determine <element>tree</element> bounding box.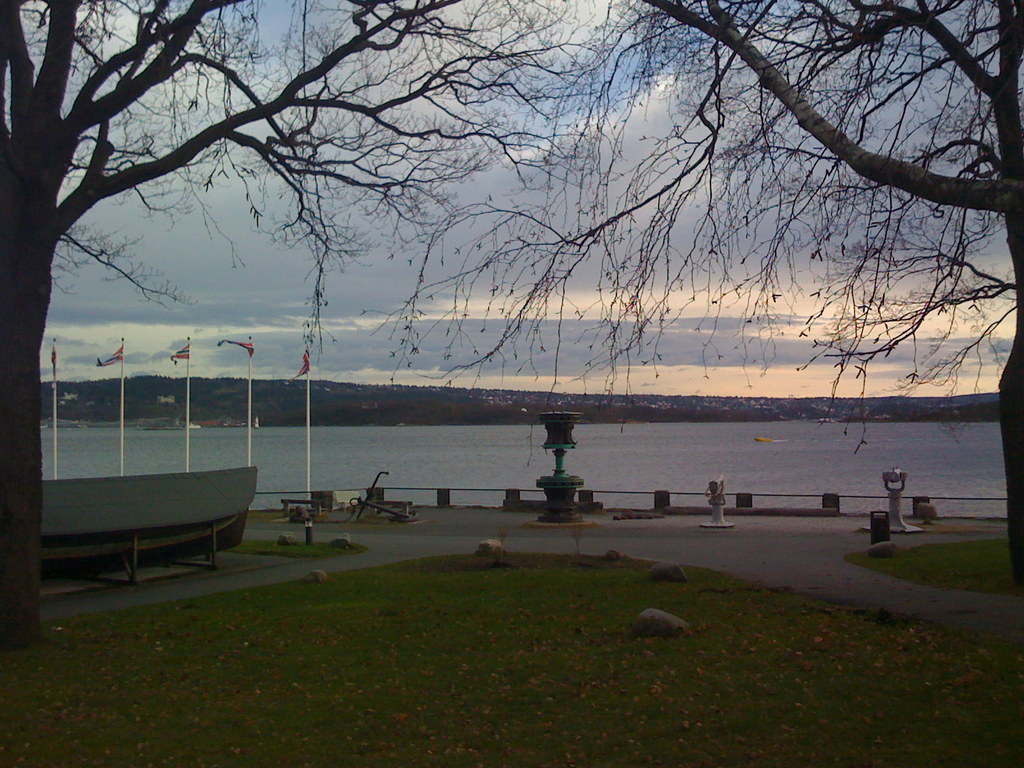
Determined: [left=630, top=0, right=999, bottom=456].
